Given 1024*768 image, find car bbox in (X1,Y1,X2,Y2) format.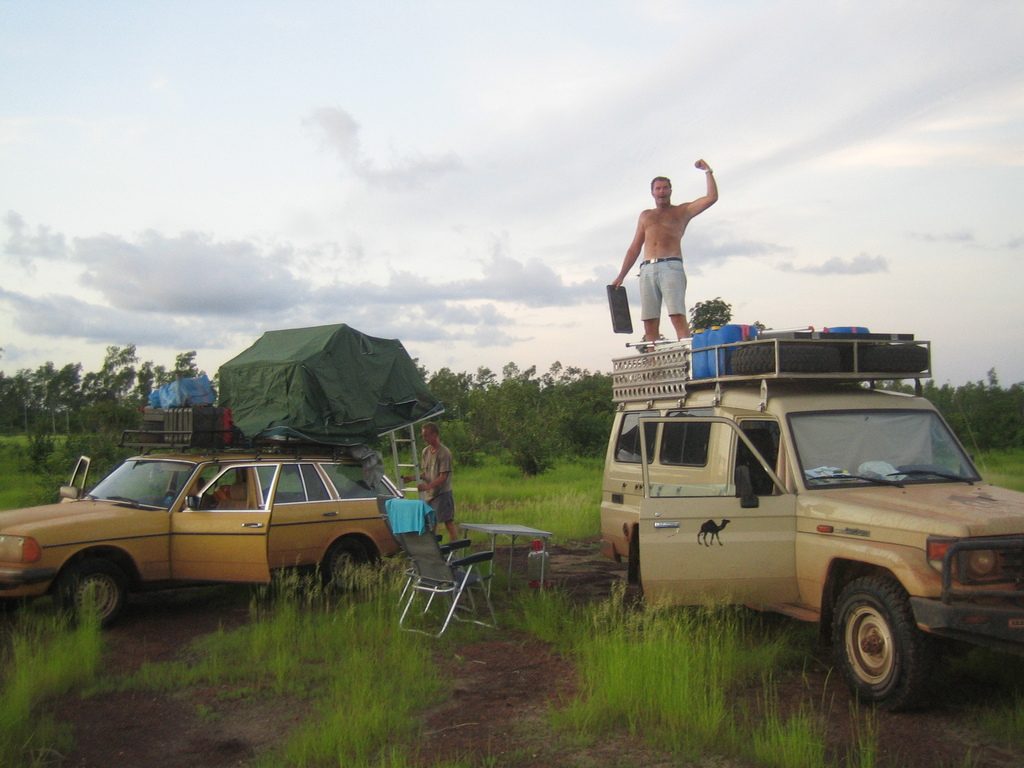
(0,436,422,637).
